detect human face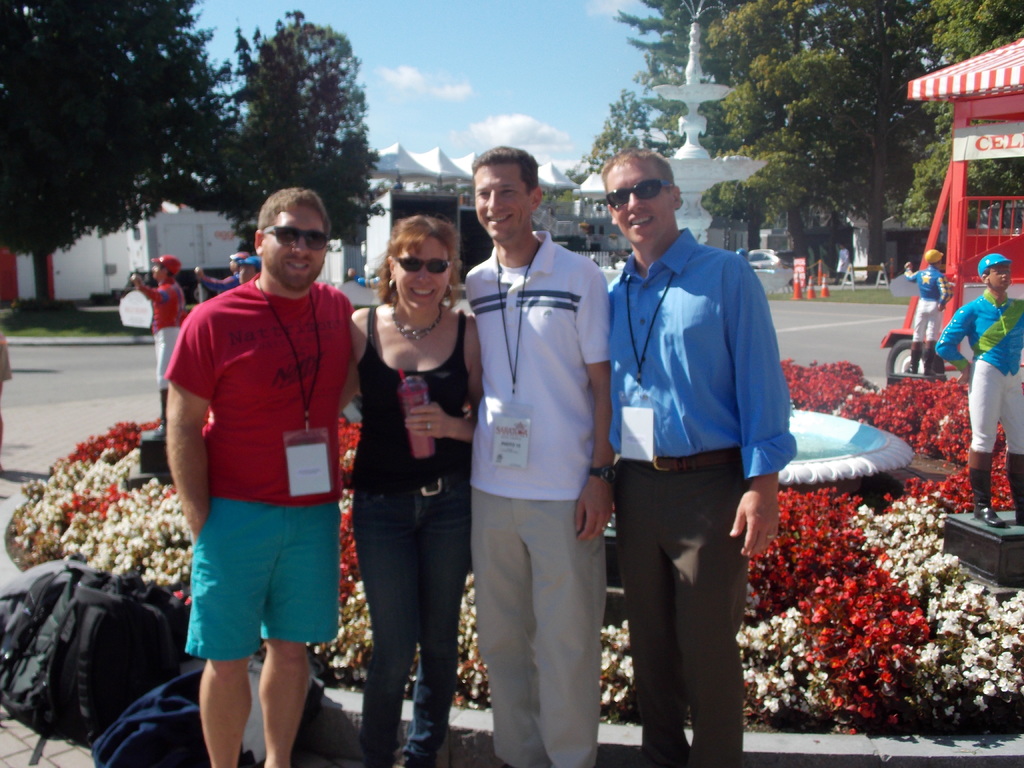
crop(607, 166, 671, 249)
